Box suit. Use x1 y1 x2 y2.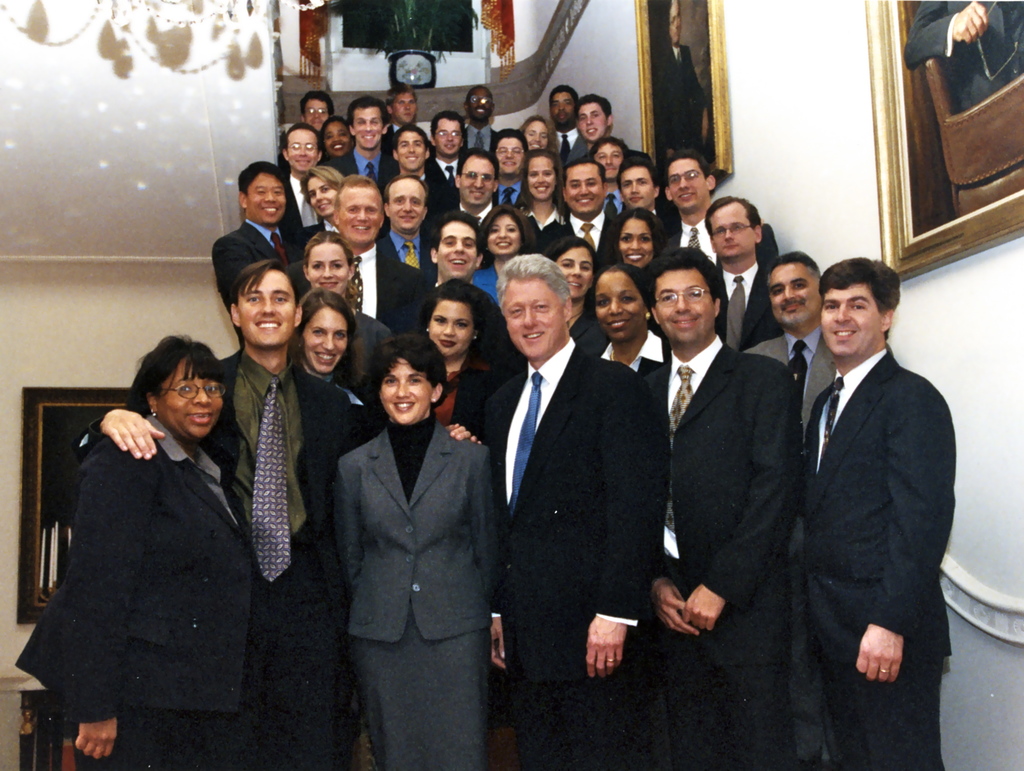
564 131 653 171.
